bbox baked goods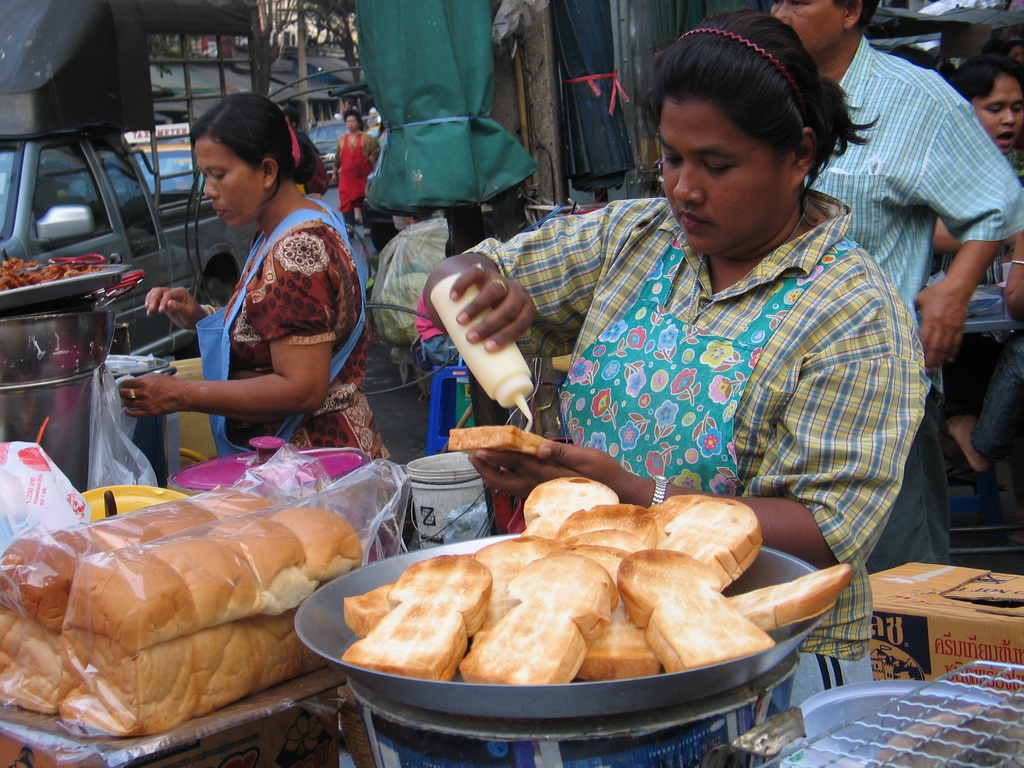
[444, 424, 546, 456]
